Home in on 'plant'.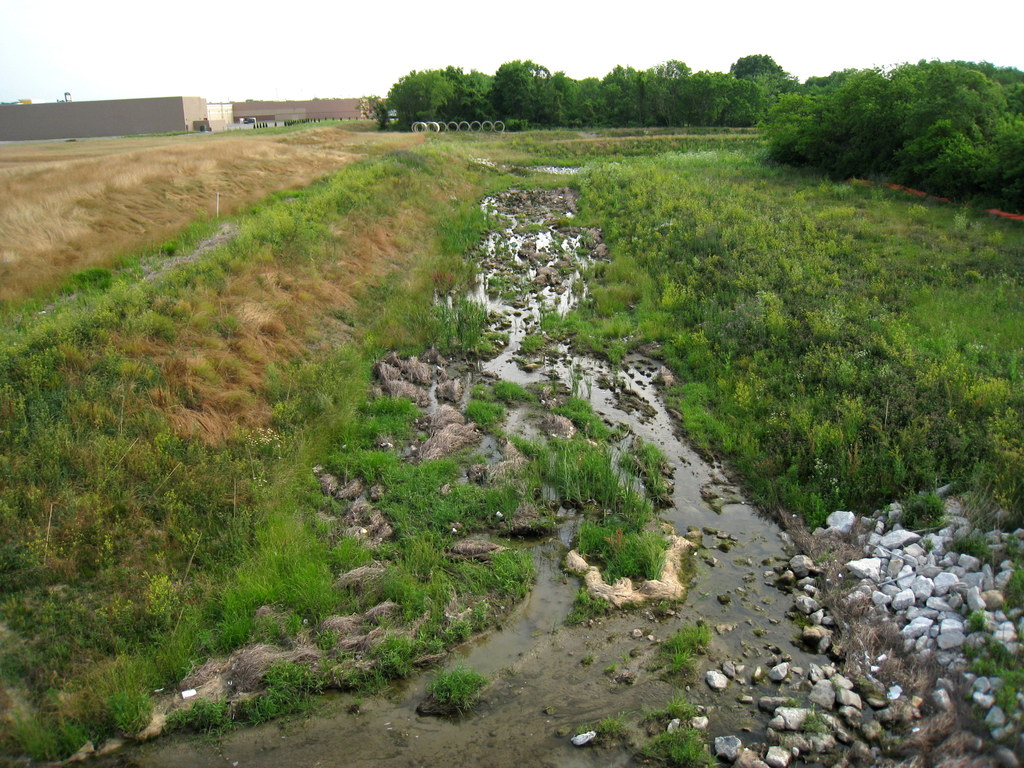
Homed in at Rect(642, 691, 701, 723).
